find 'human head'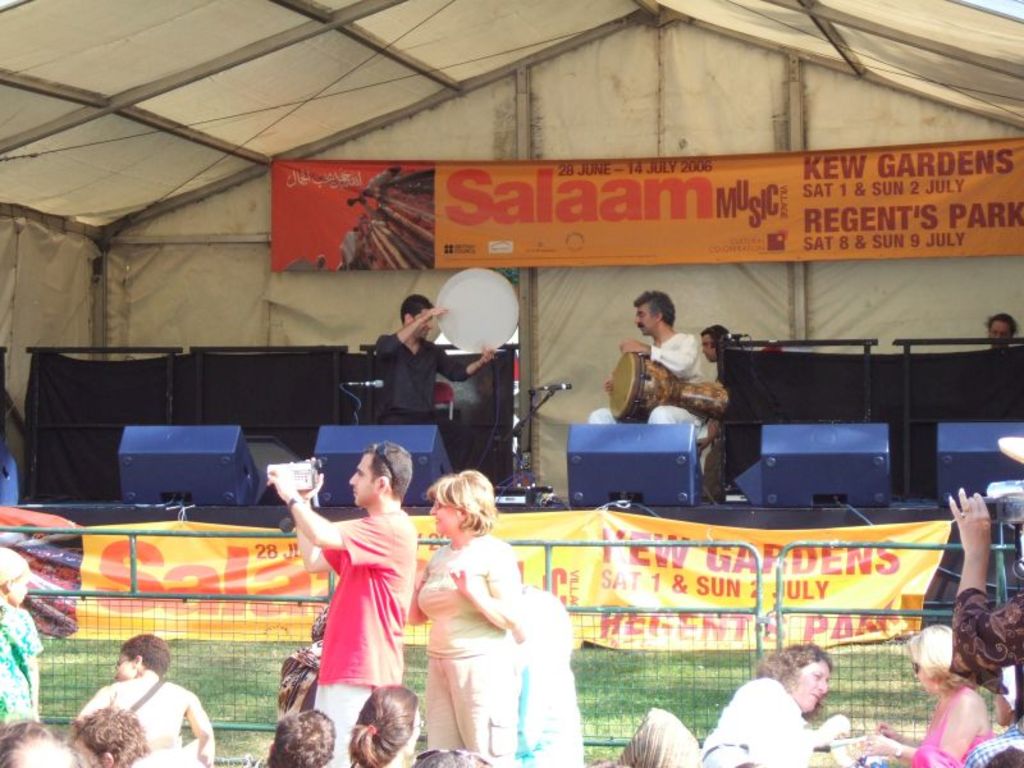
352,444,412,508
